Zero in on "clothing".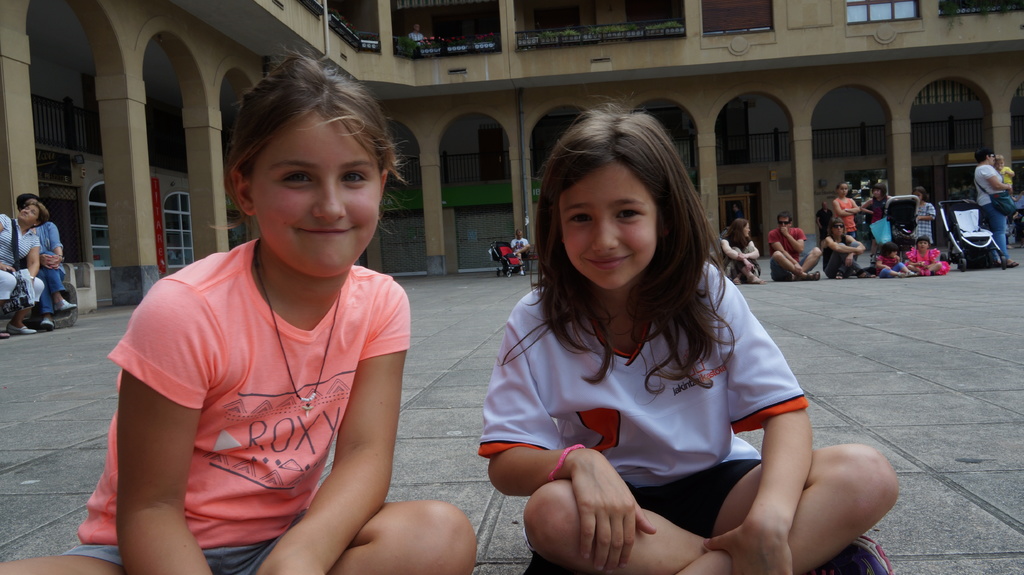
Zeroed in: (765,227,803,274).
